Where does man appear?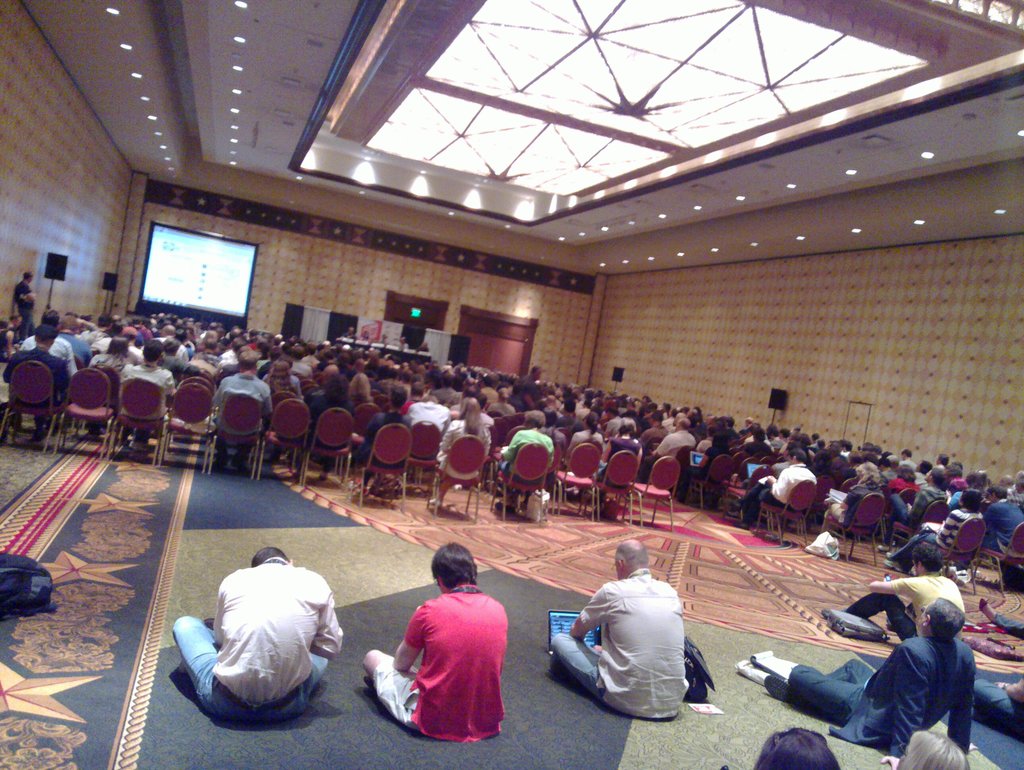
Appears at Rect(212, 348, 265, 469).
